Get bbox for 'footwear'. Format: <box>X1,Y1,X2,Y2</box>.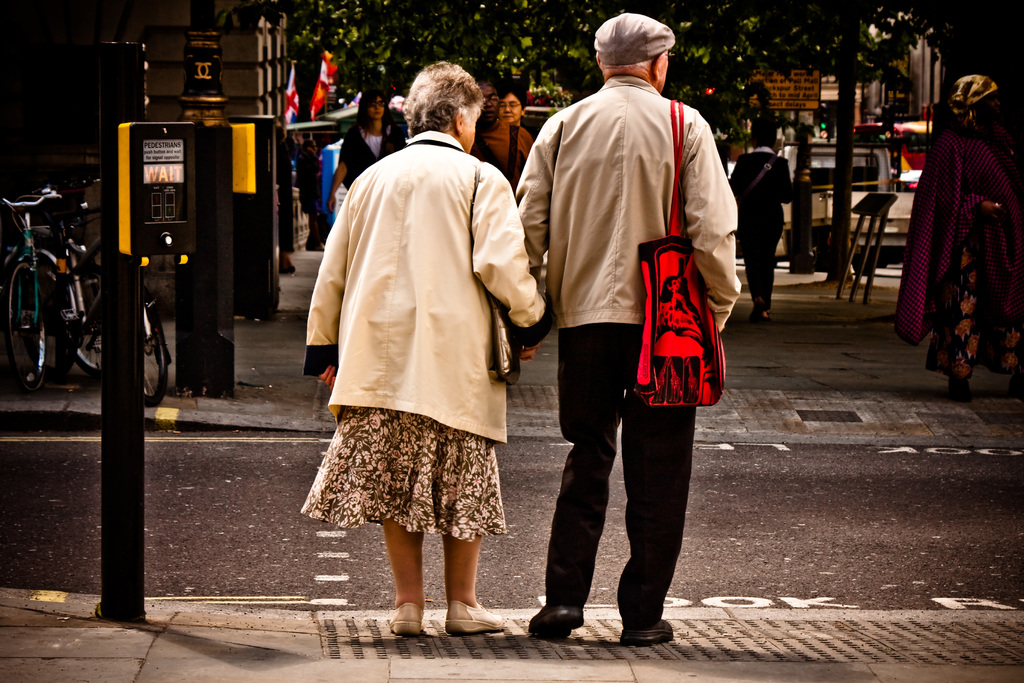
<box>949,379,972,401</box>.
